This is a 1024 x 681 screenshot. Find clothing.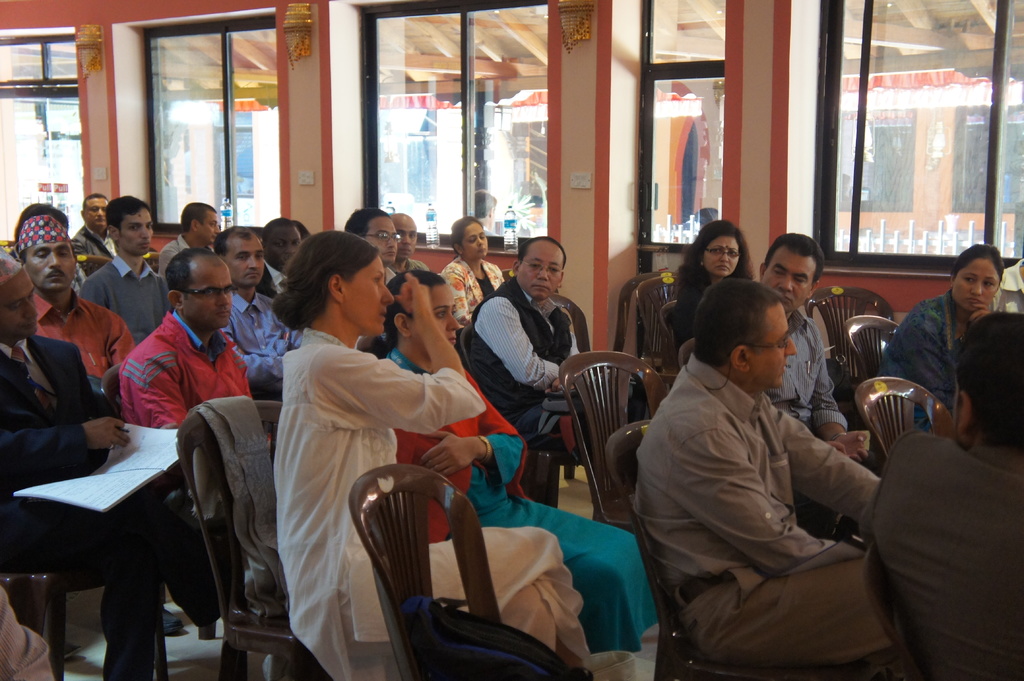
Bounding box: select_region(872, 292, 991, 412).
